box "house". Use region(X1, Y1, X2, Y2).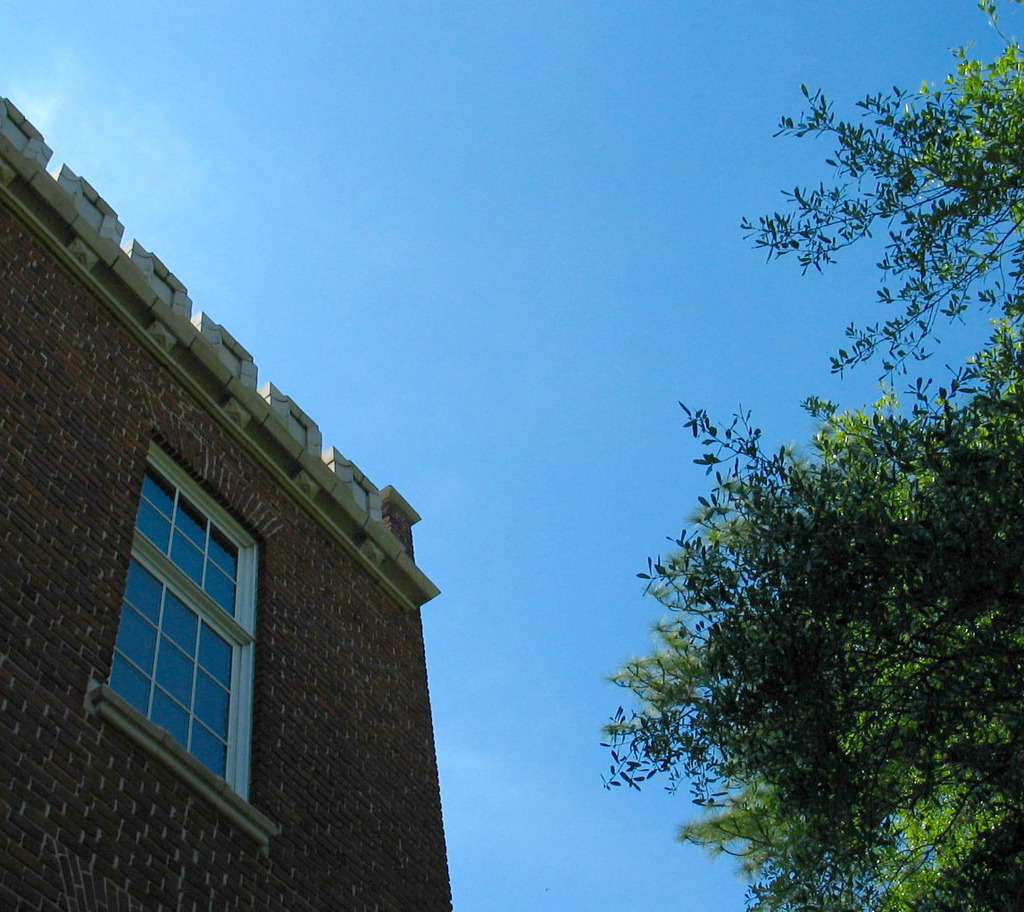
region(0, 95, 456, 911).
